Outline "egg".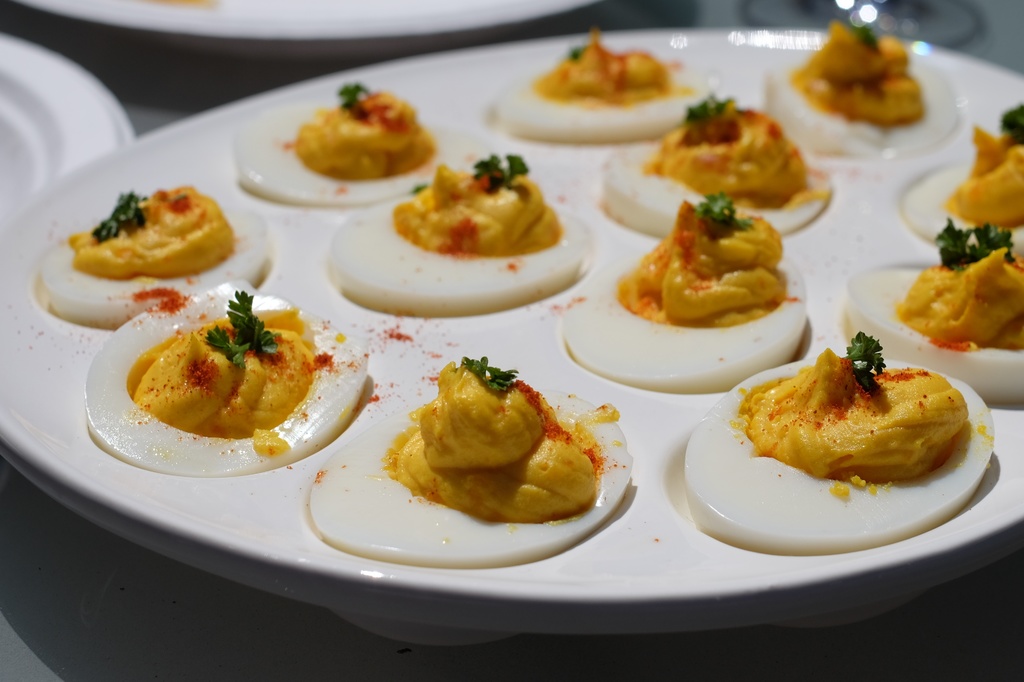
Outline: 908 158 1023 261.
